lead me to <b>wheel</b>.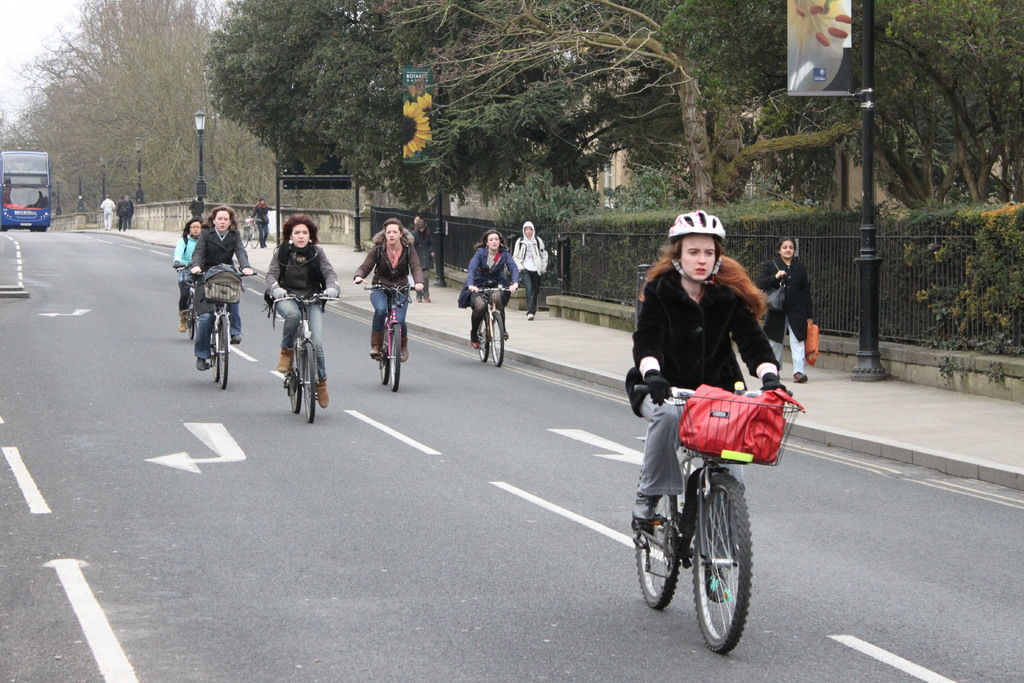
Lead to select_region(380, 333, 387, 384).
